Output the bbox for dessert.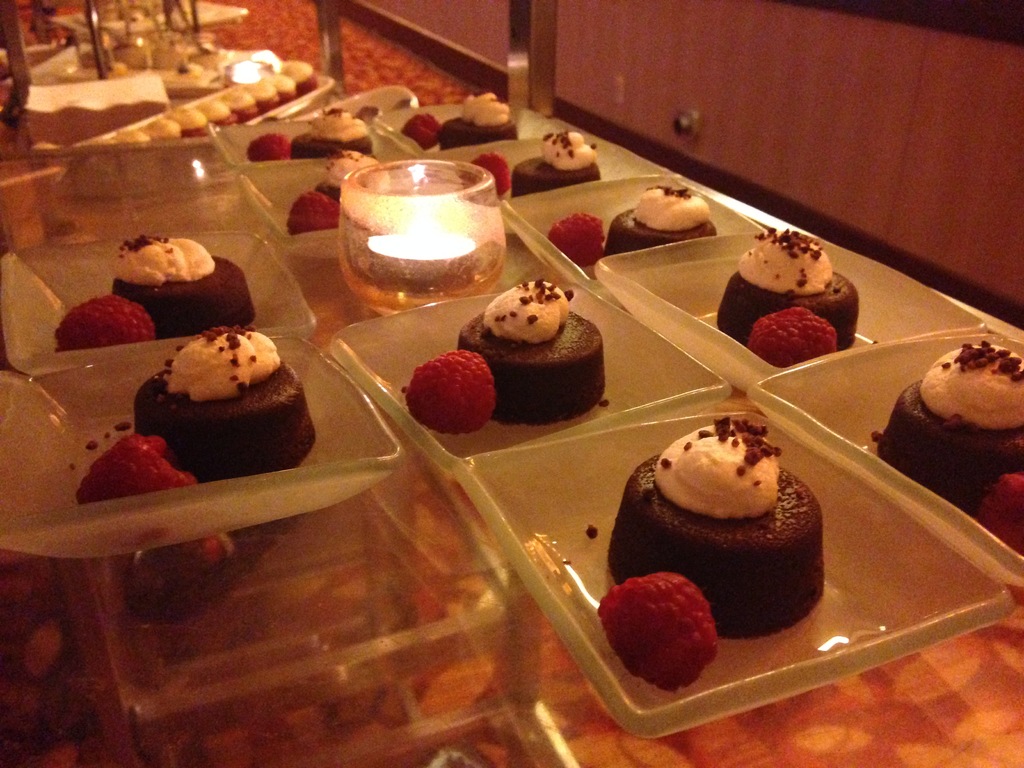
bbox=[712, 223, 861, 372].
